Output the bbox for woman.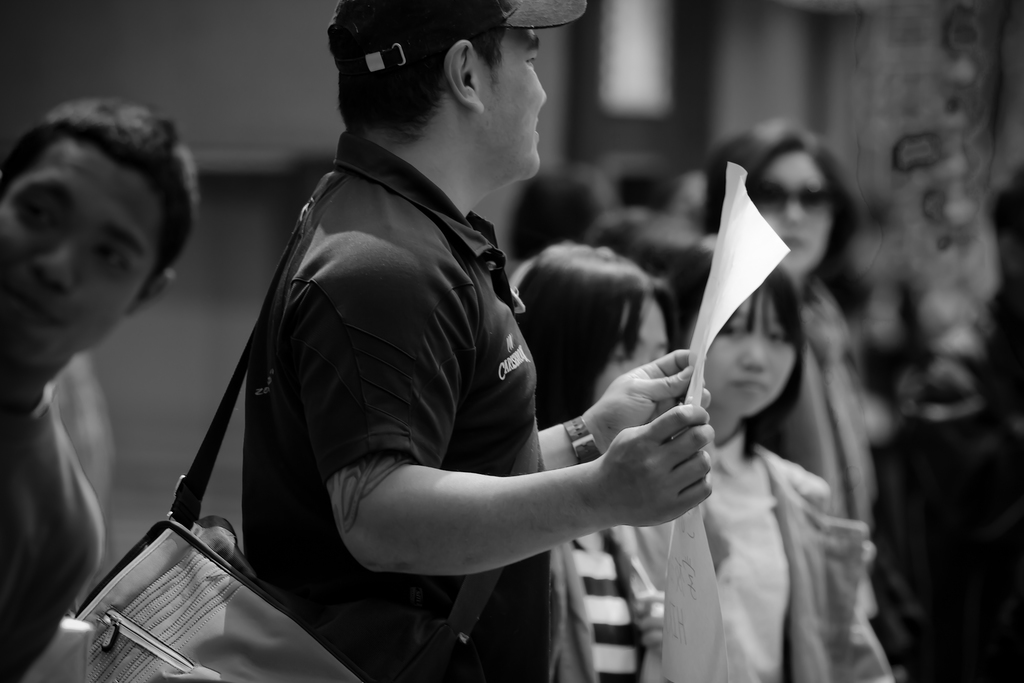
(502,237,689,682).
